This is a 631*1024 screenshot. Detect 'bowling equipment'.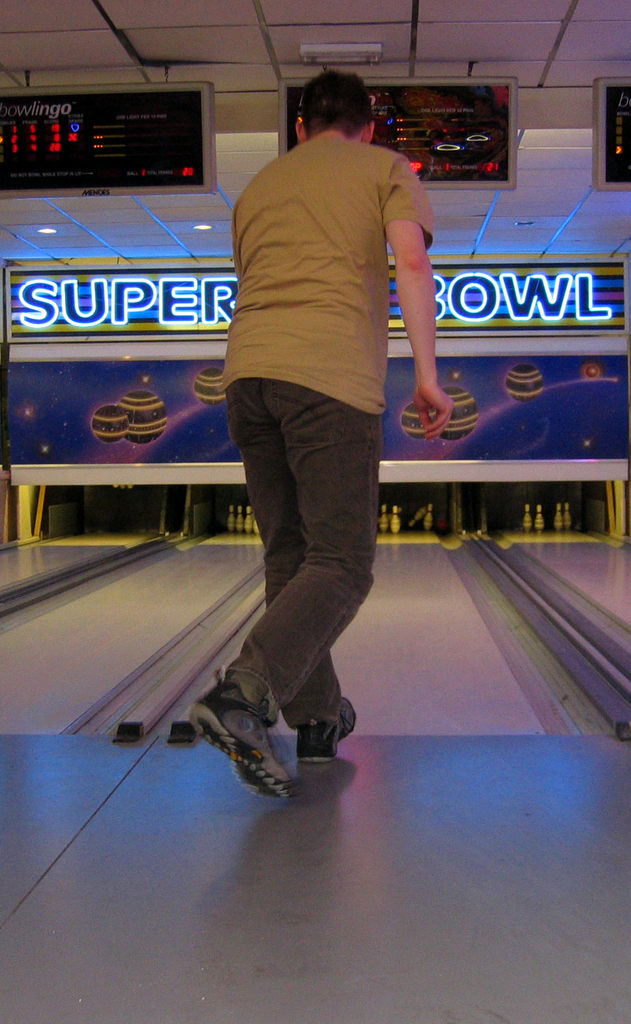
(left=379, top=505, right=394, bottom=536).
